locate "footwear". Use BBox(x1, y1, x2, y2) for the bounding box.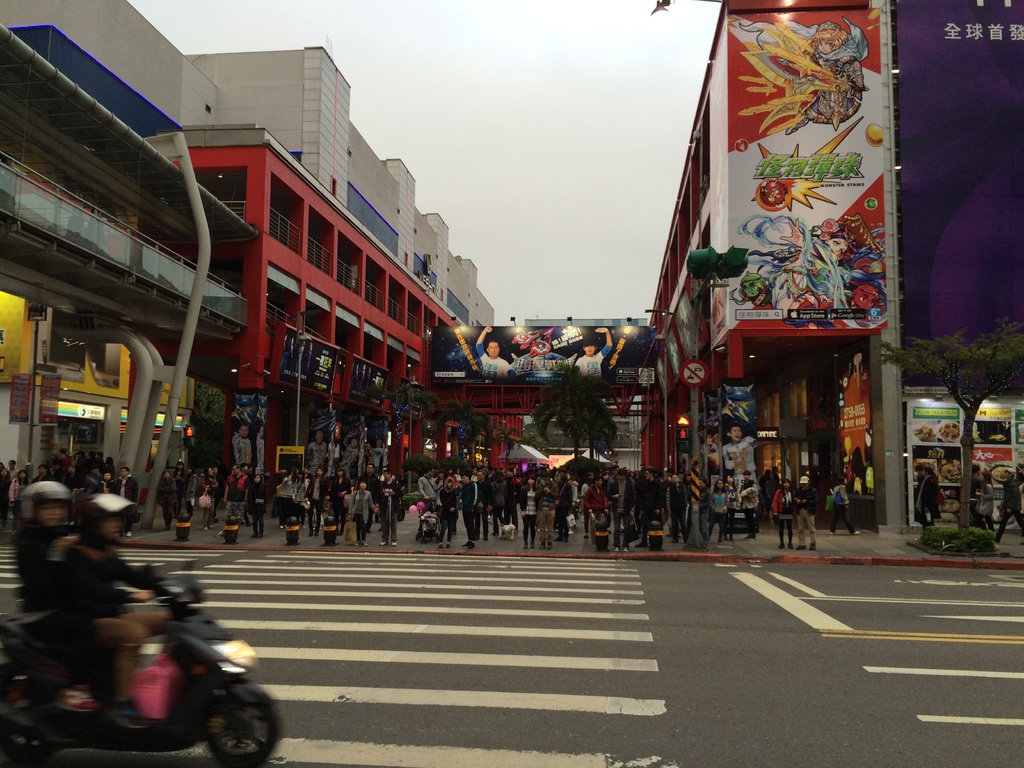
BBox(381, 538, 387, 546).
